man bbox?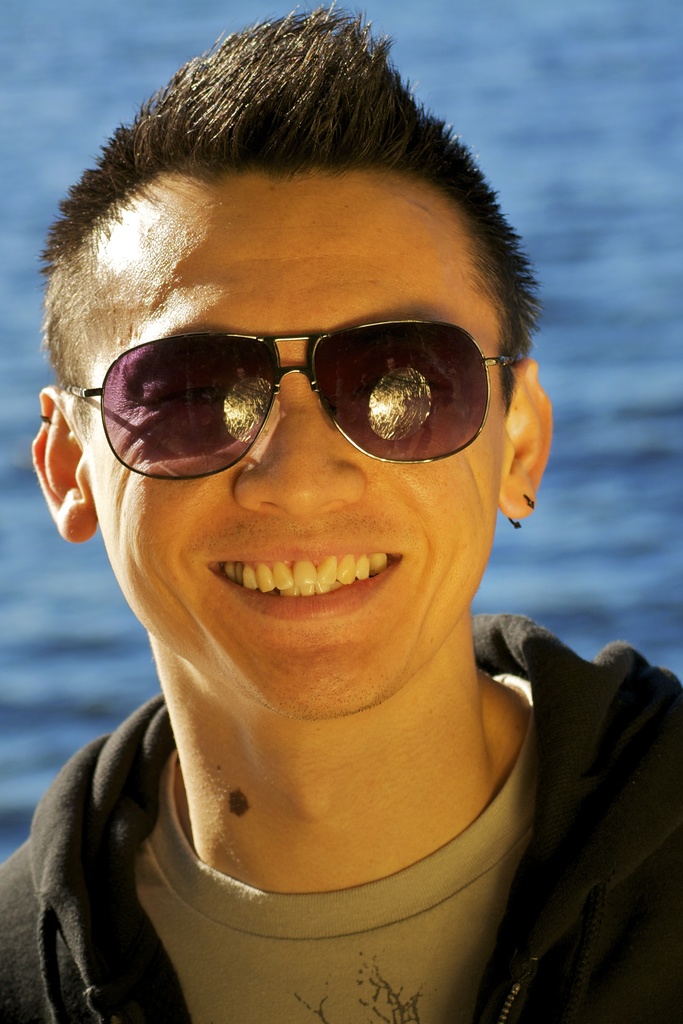
x1=0, y1=59, x2=645, y2=1005
